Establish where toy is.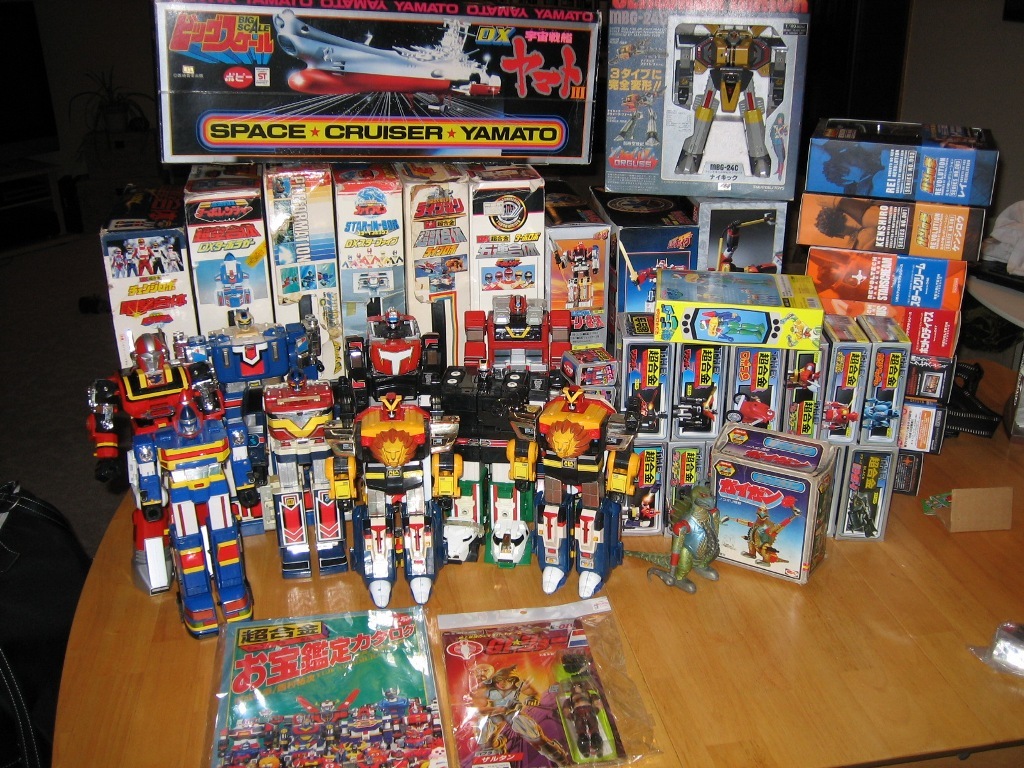
Established at l=349, t=392, r=441, b=485.
